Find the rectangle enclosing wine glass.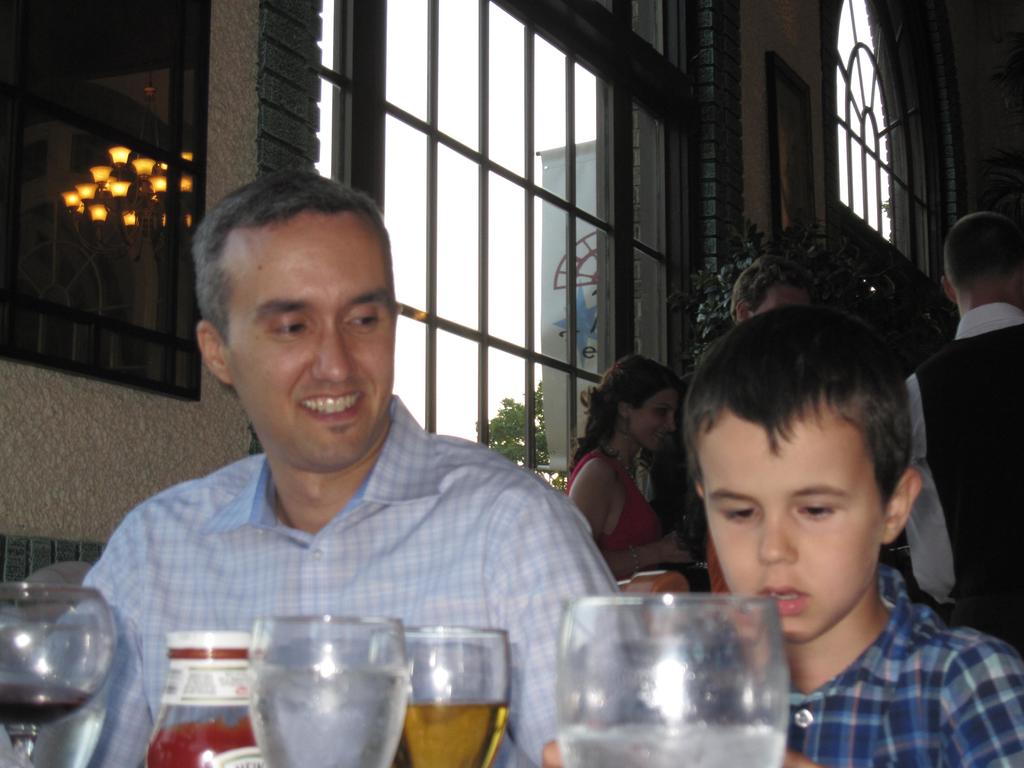
bbox=[559, 600, 792, 767].
